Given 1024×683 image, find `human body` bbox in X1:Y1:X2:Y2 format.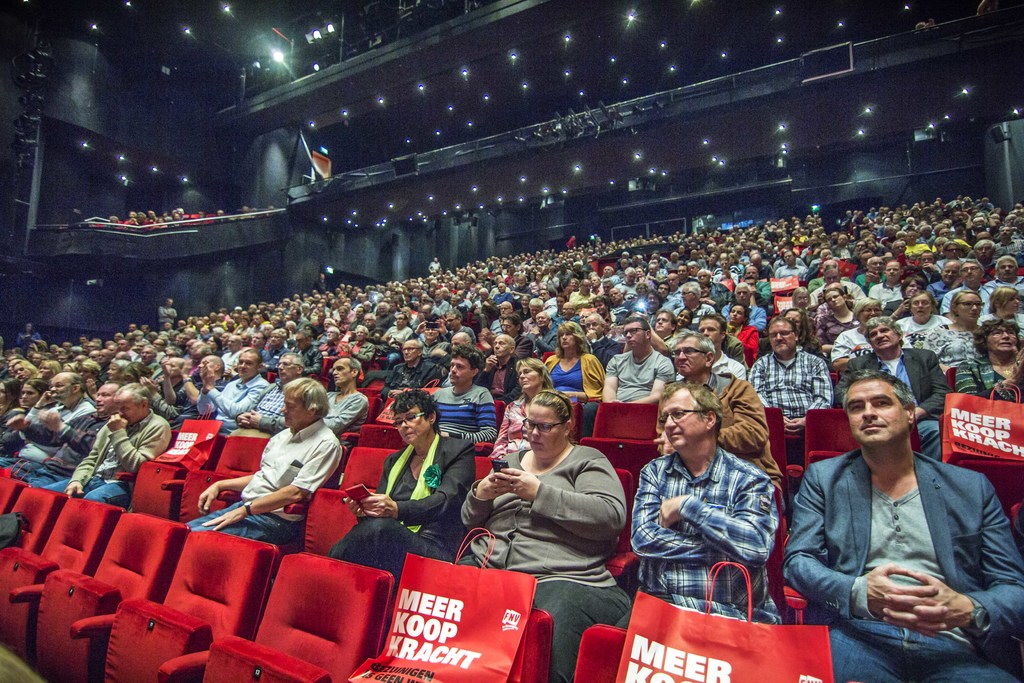
42:387:181:498.
